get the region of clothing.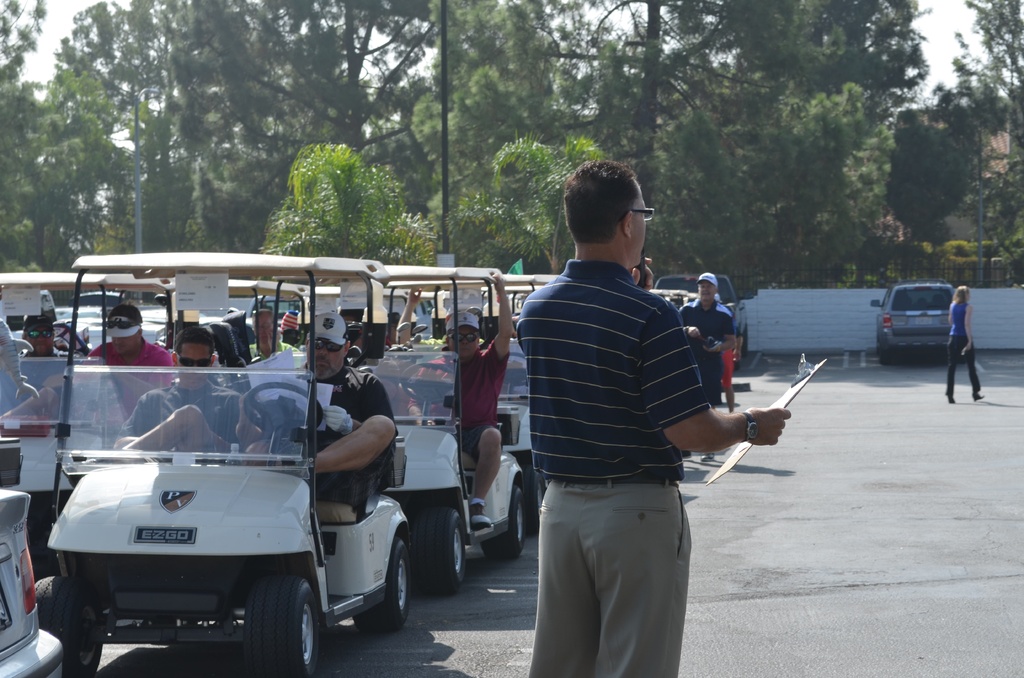
l=76, t=339, r=176, b=426.
